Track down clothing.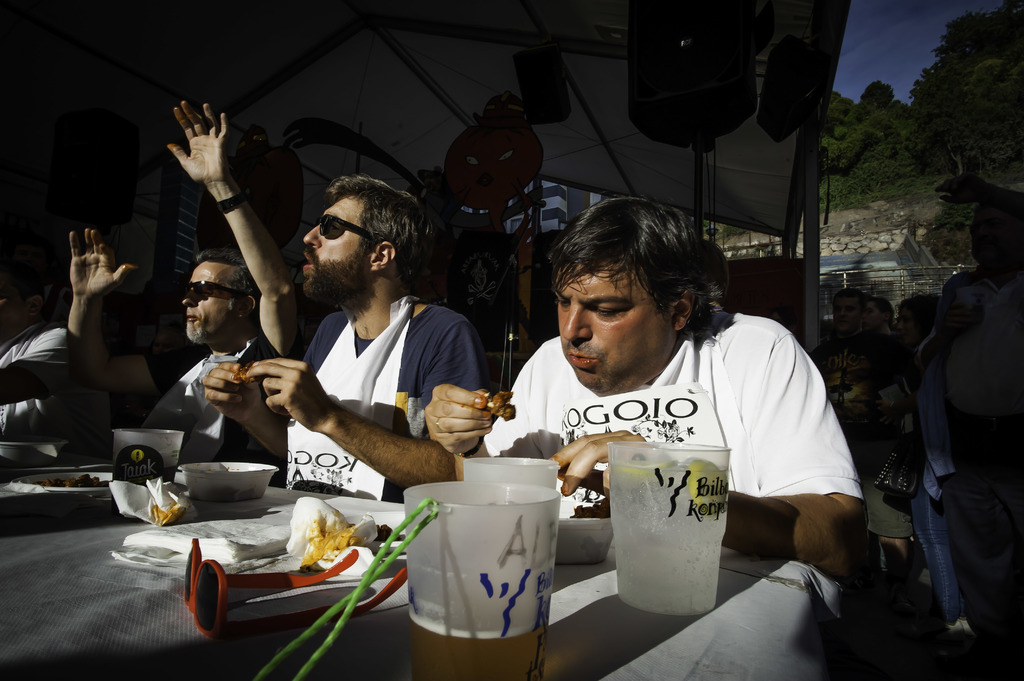
Tracked to box=[240, 253, 495, 520].
